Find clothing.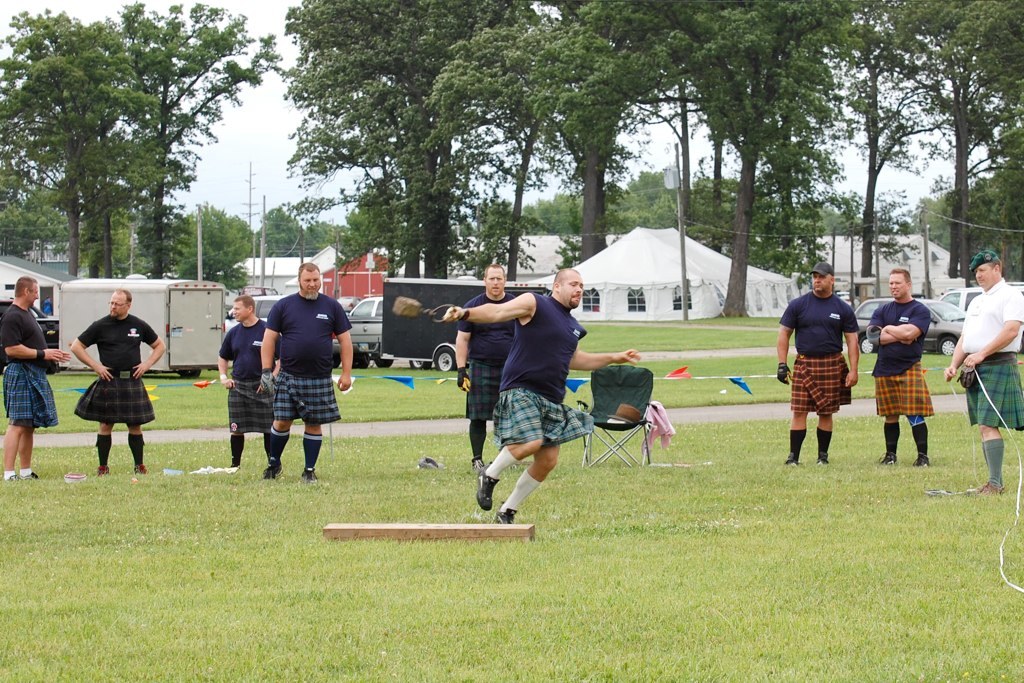
(11,299,63,425).
